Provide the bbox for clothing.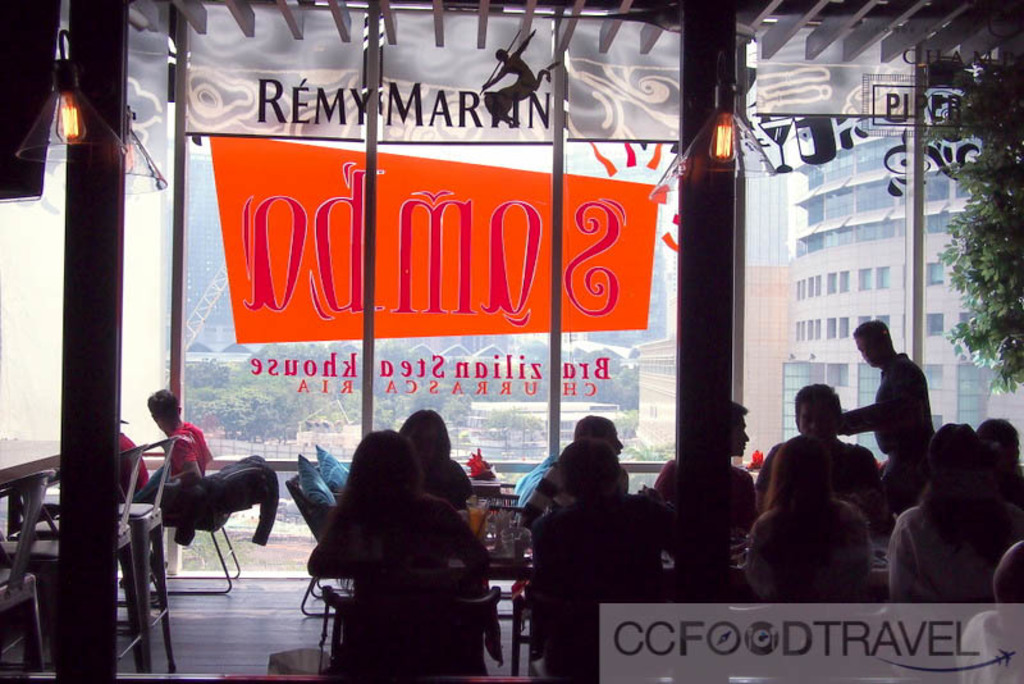
(x1=522, y1=451, x2=630, y2=521).
